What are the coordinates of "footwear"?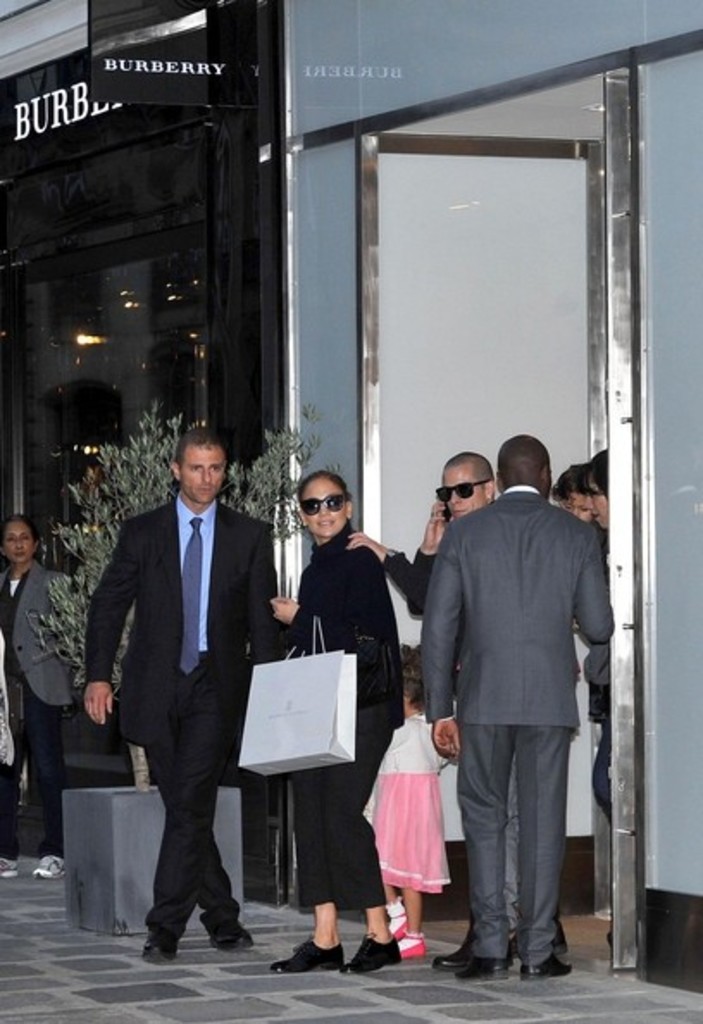
BBox(269, 940, 345, 971).
